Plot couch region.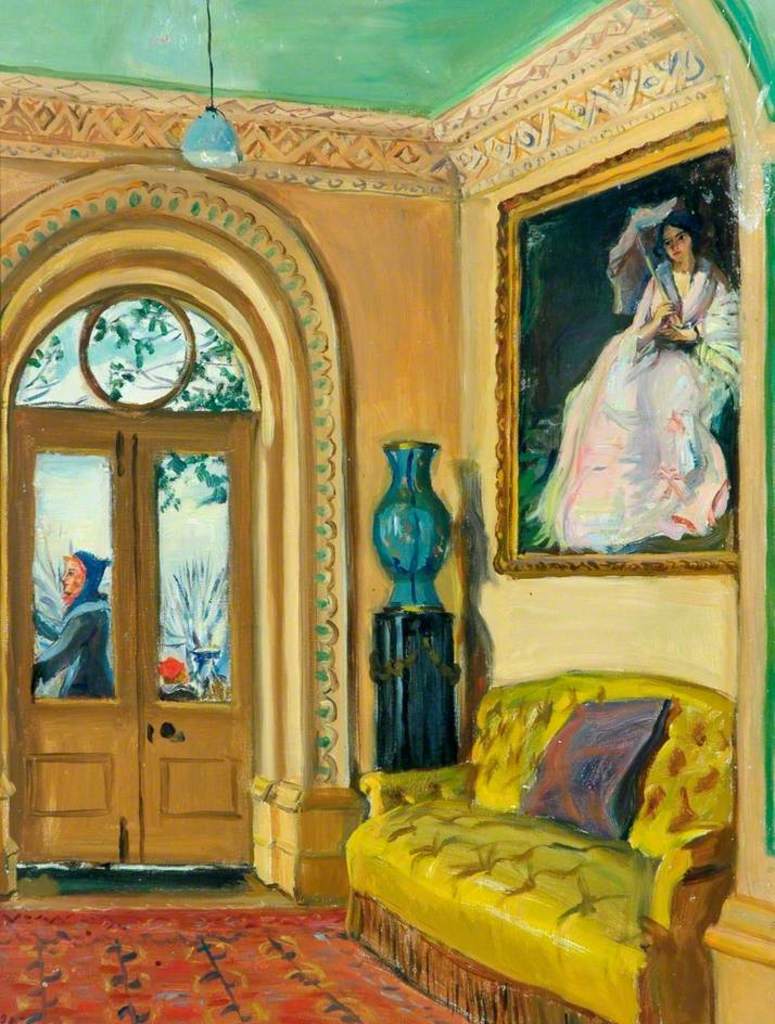
Plotted at {"left": 352, "top": 741, "right": 689, "bottom": 1023}.
